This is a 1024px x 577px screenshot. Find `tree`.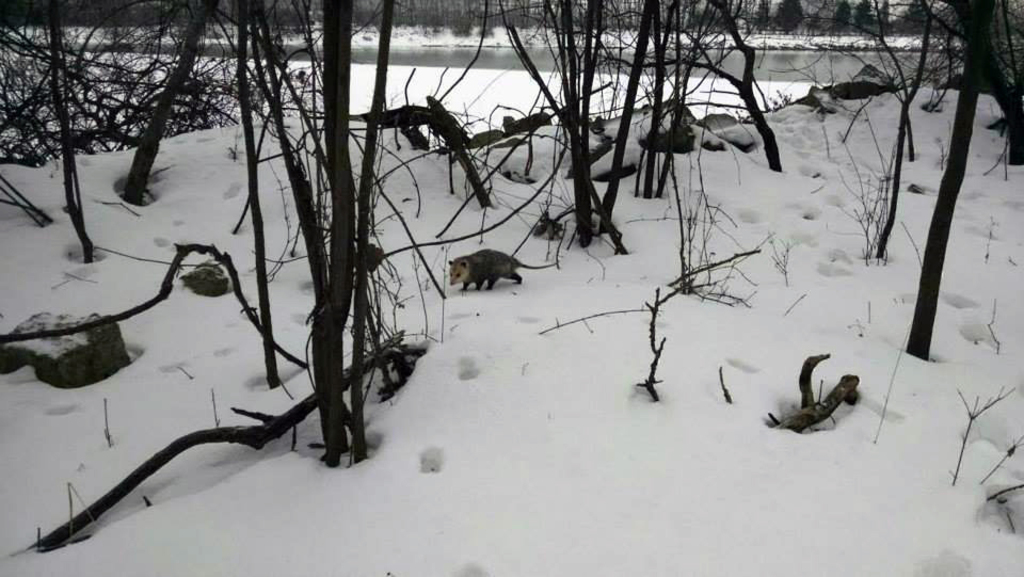
Bounding box: box=[866, 62, 991, 373].
